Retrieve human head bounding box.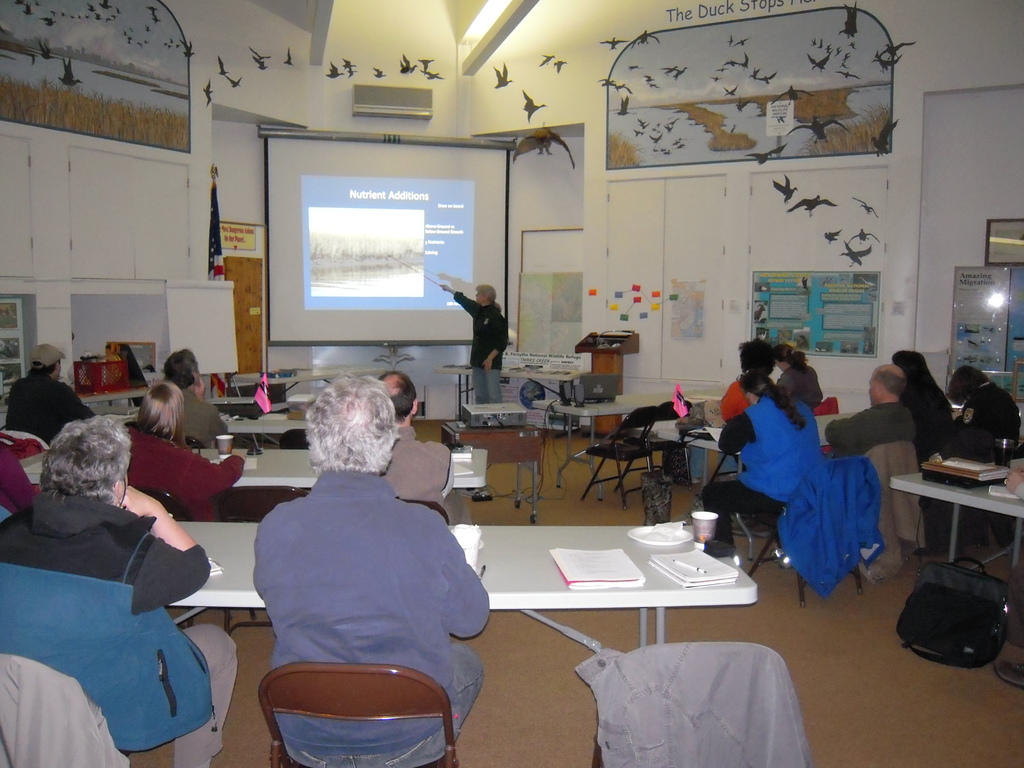
Bounding box: [x1=28, y1=342, x2=65, y2=382].
